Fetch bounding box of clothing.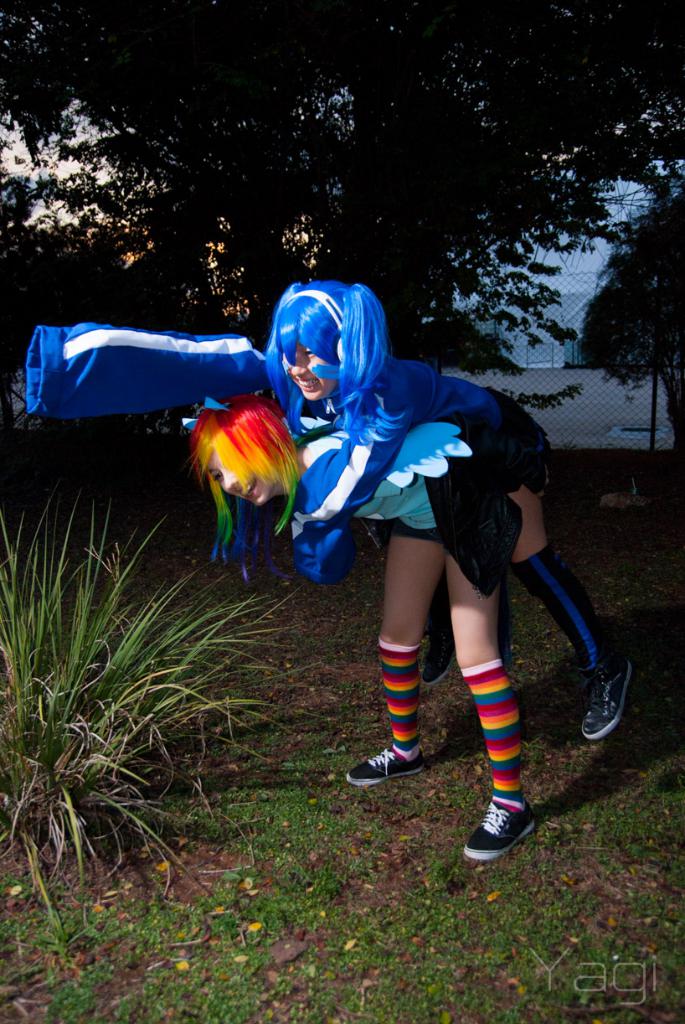
Bbox: region(21, 334, 539, 498).
